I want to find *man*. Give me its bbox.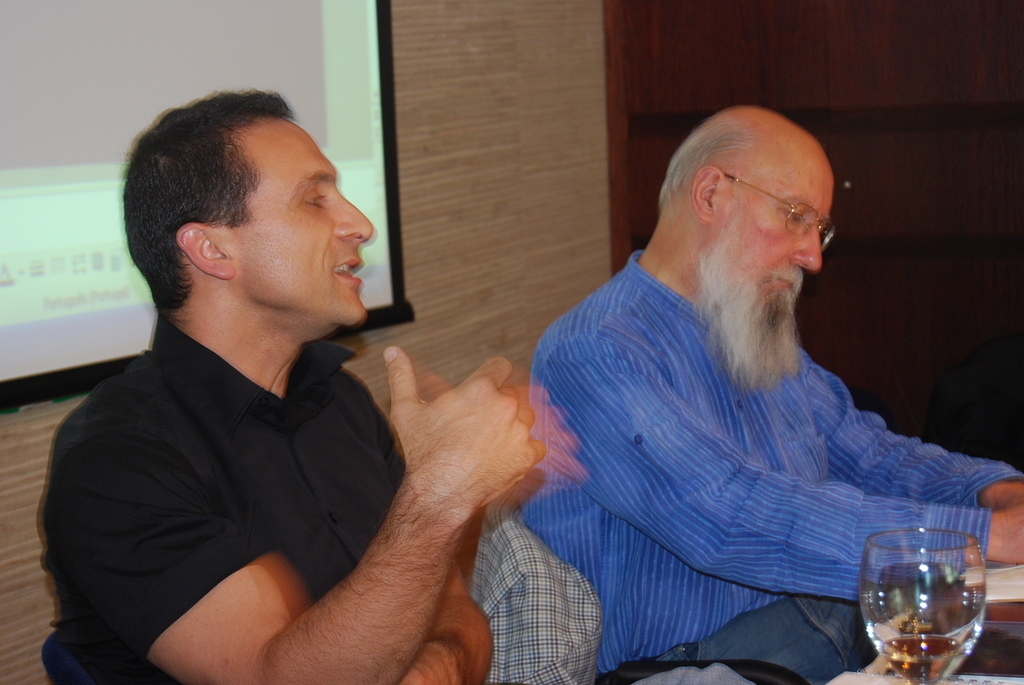
516:108:1023:684.
